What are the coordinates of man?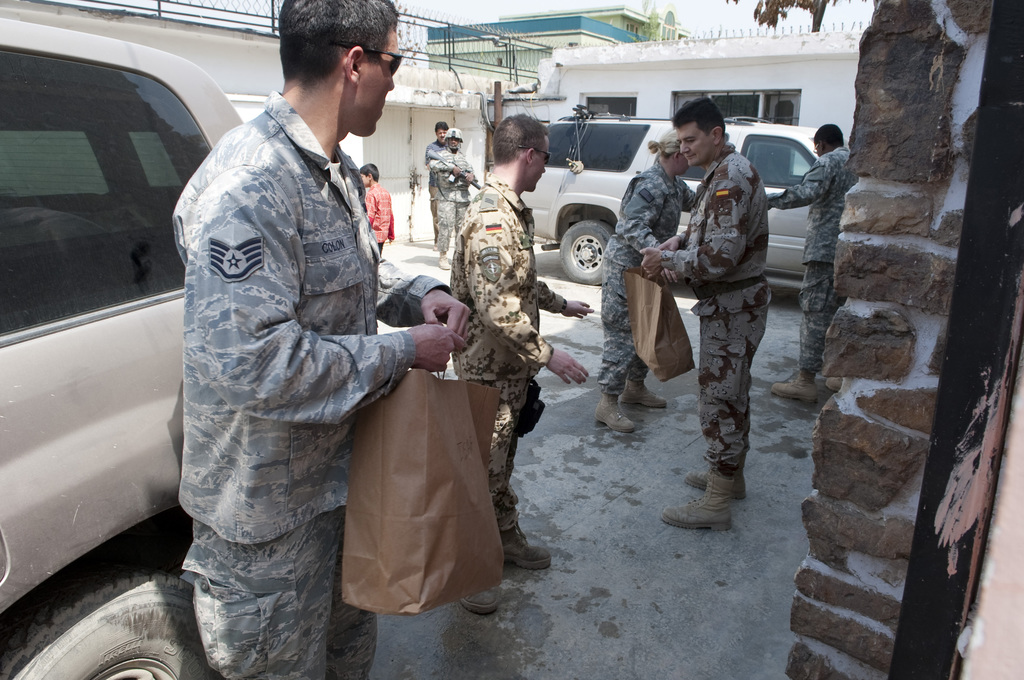
[170, 0, 473, 679].
